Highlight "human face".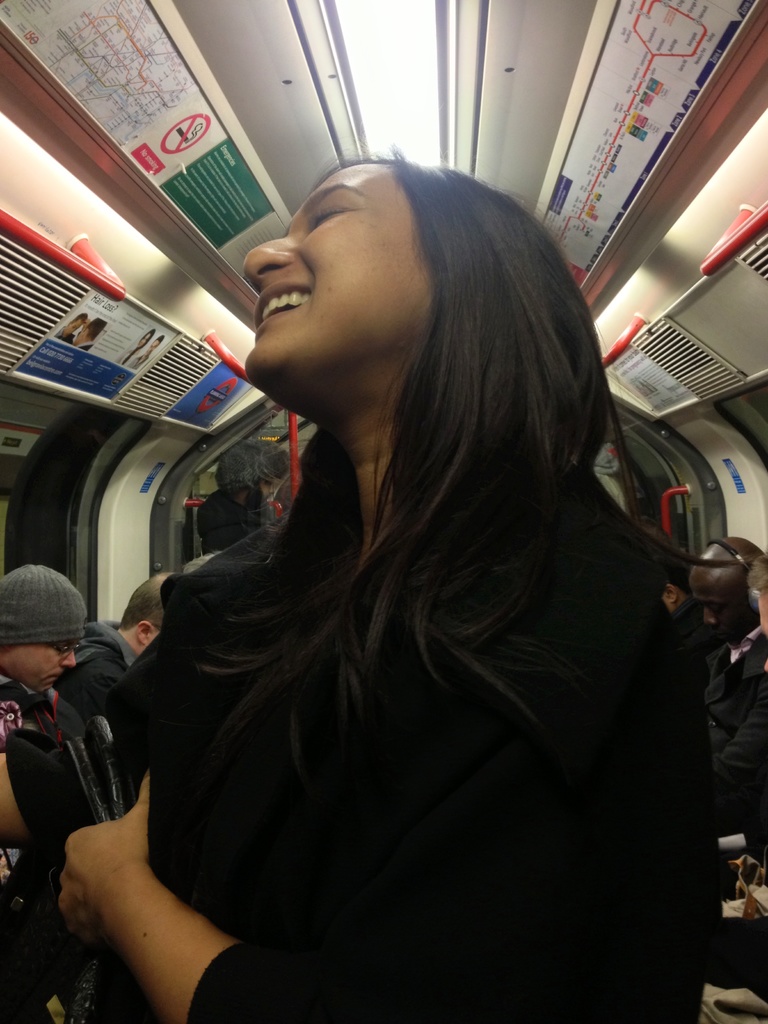
Highlighted region: (x1=244, y1=160, x2=434, y2=383).
